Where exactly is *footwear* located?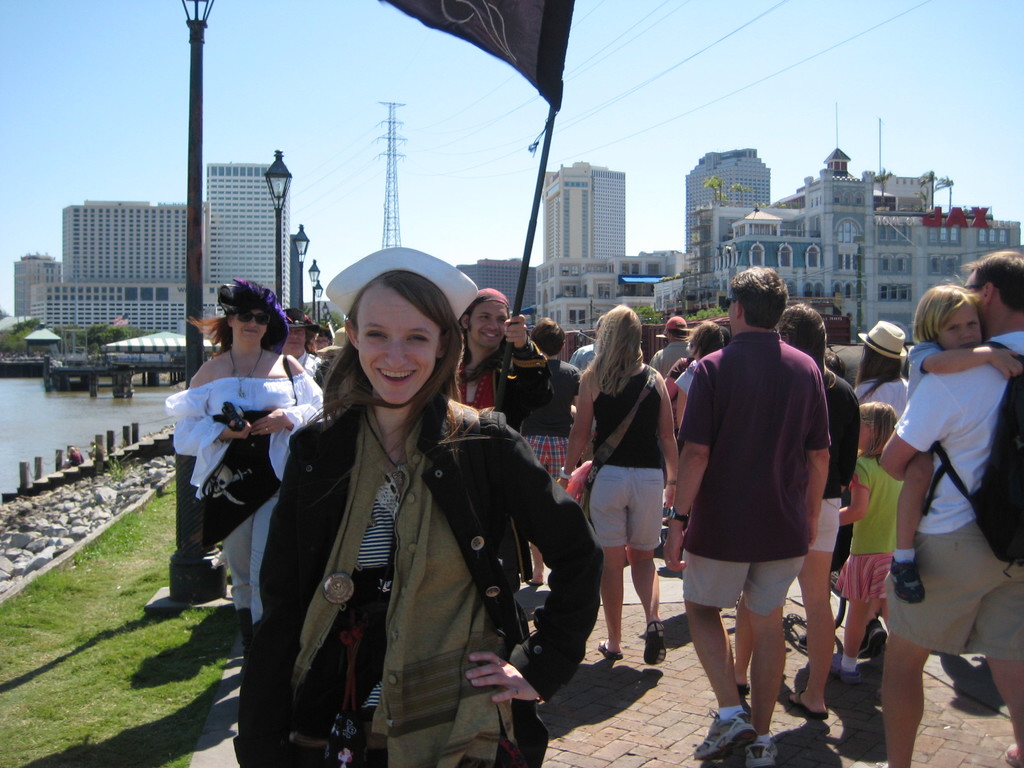
Its bounding box is bbox=[852, 761, 883, 767].
